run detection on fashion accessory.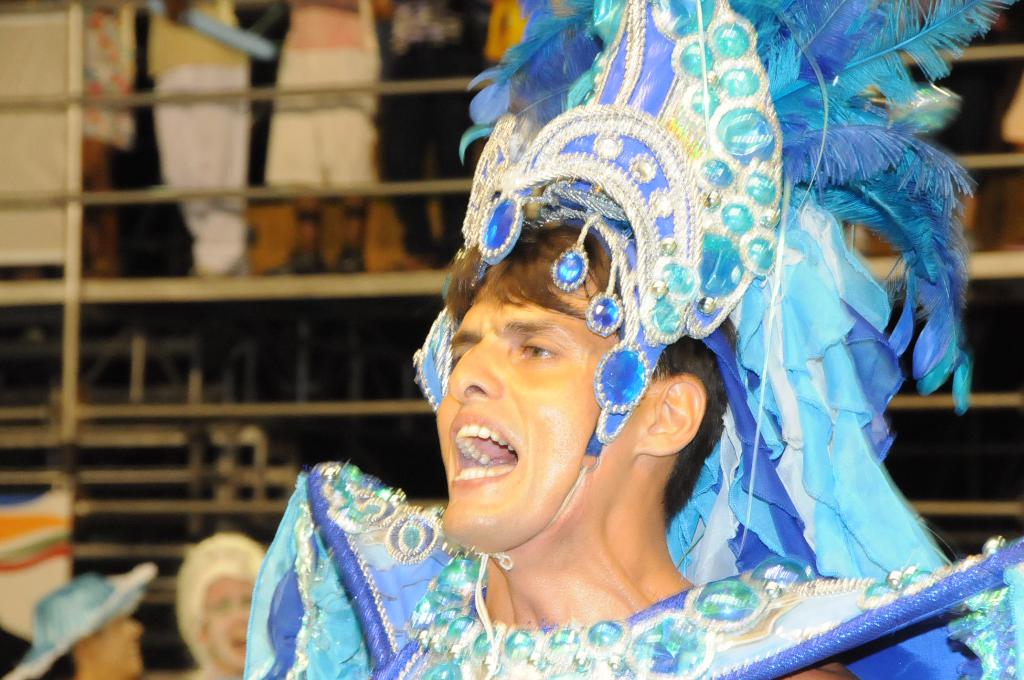
Result: left=3, top=559, right=155, bottom=679.
